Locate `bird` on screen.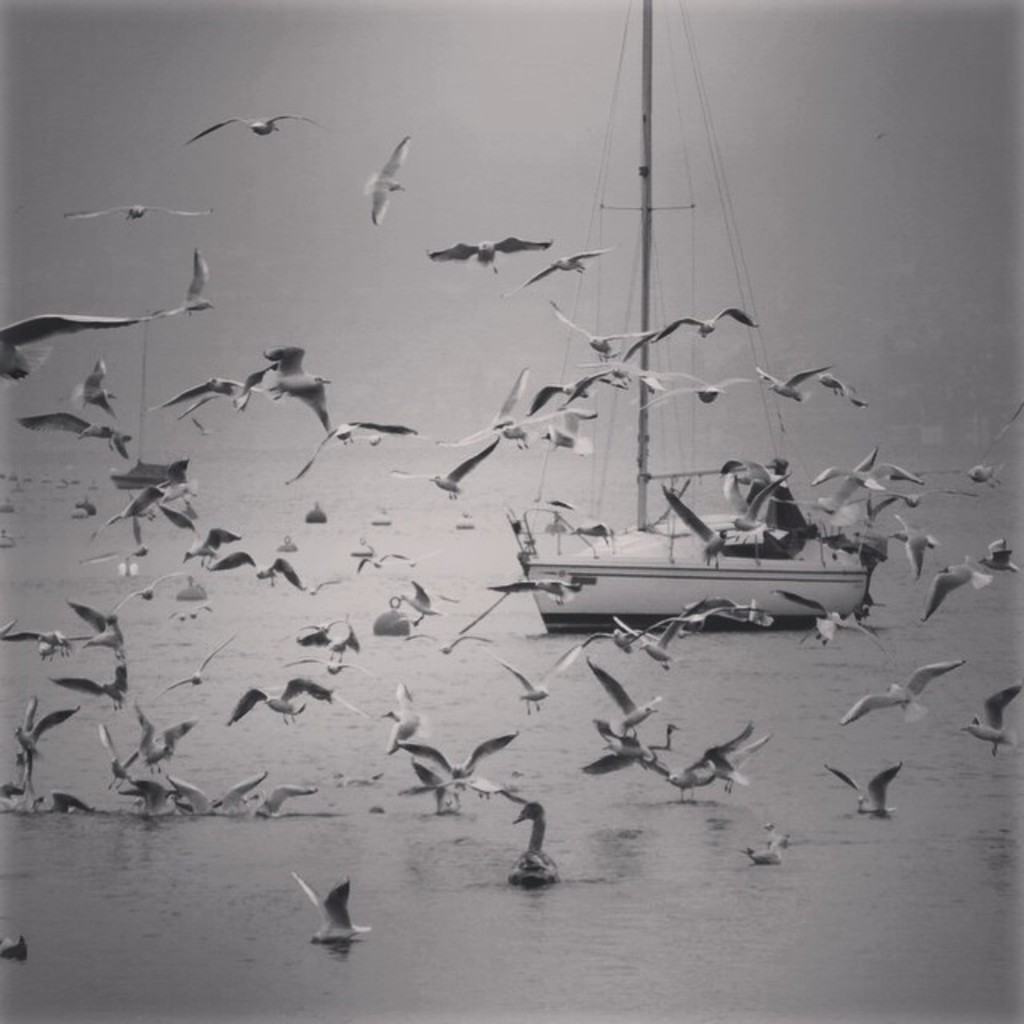
On screen at (left=958, top=685, right=1022, bottom=762).
